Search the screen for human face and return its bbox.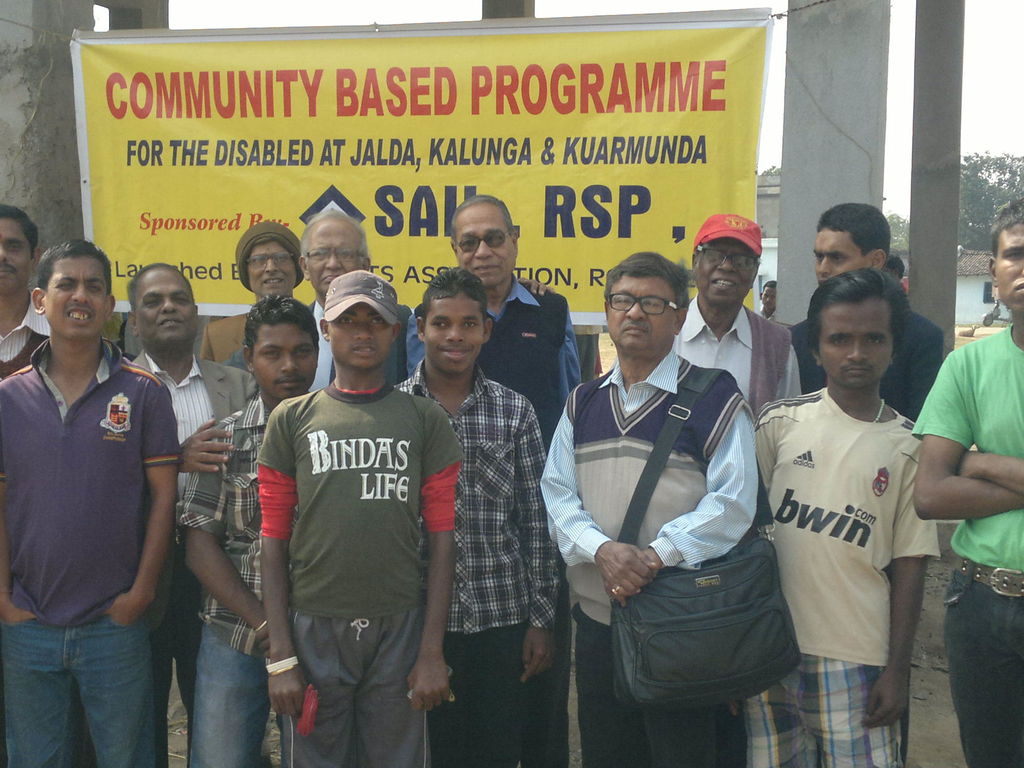
Found: select_region(249, 233, 294, 301).
